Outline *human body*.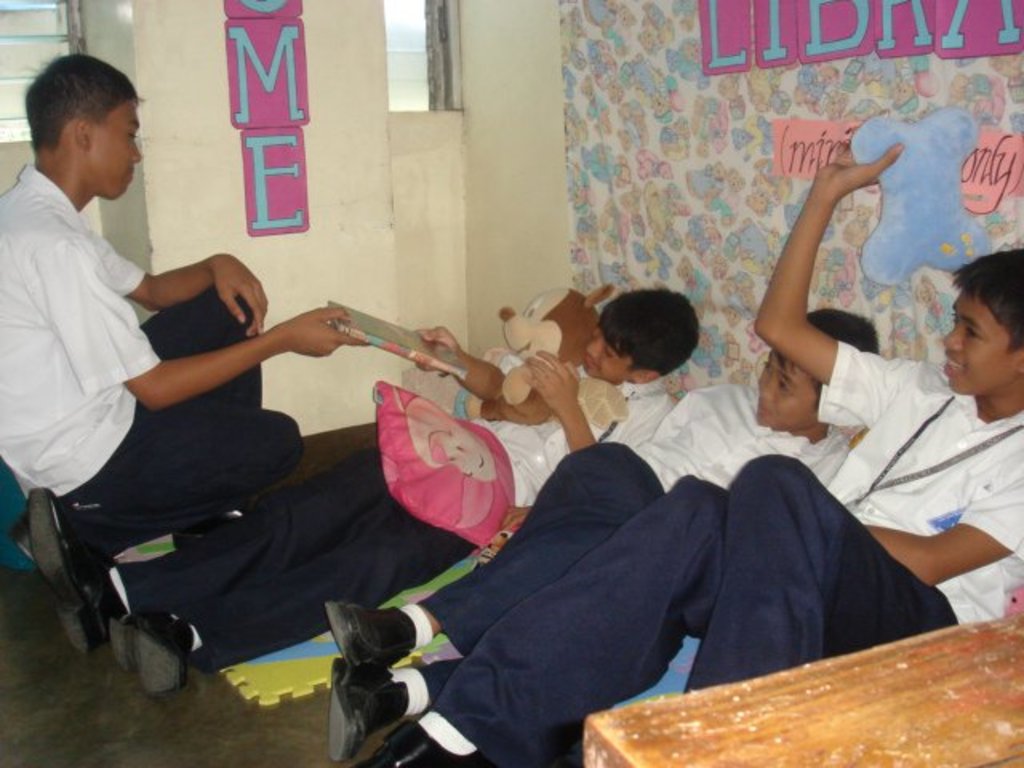
Outline: box=[0, 58, 282, 552].
